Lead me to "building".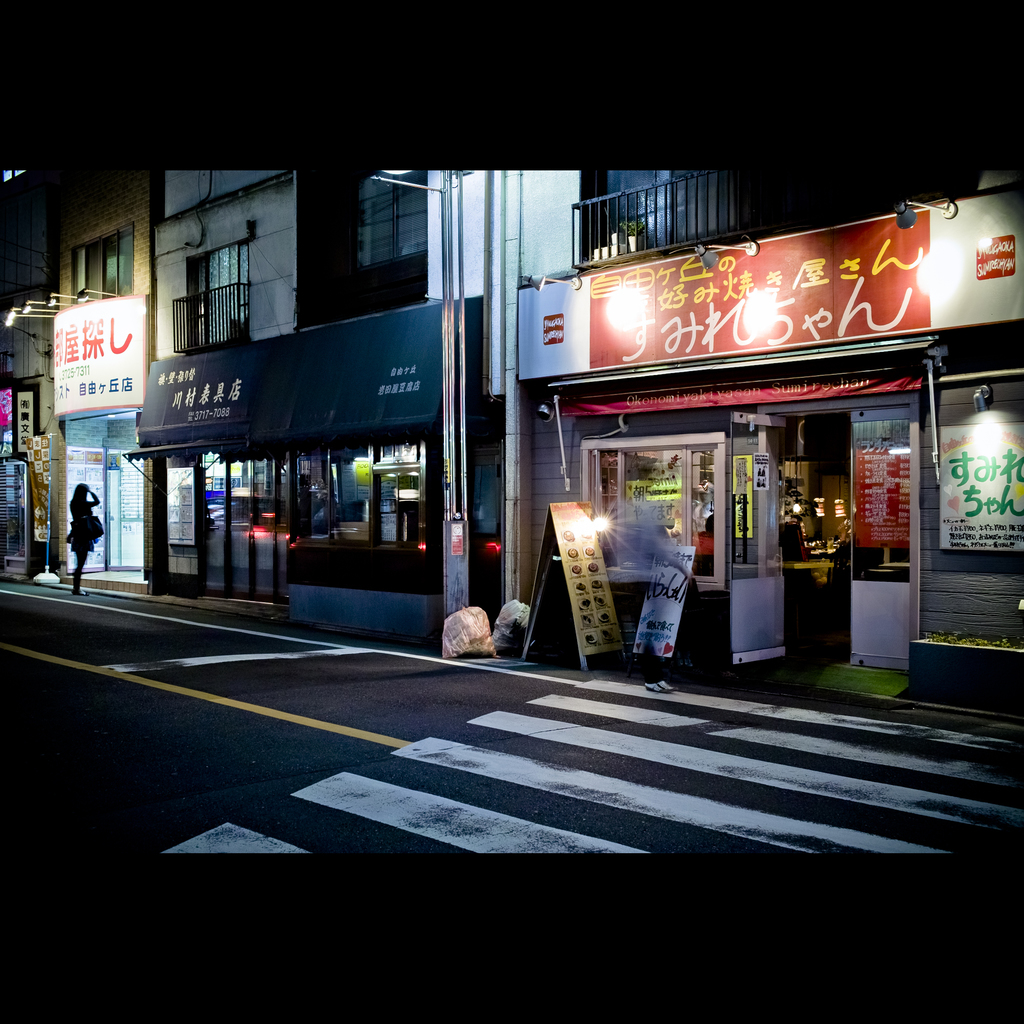
Lead to locate(54, 167, 152, 597).
